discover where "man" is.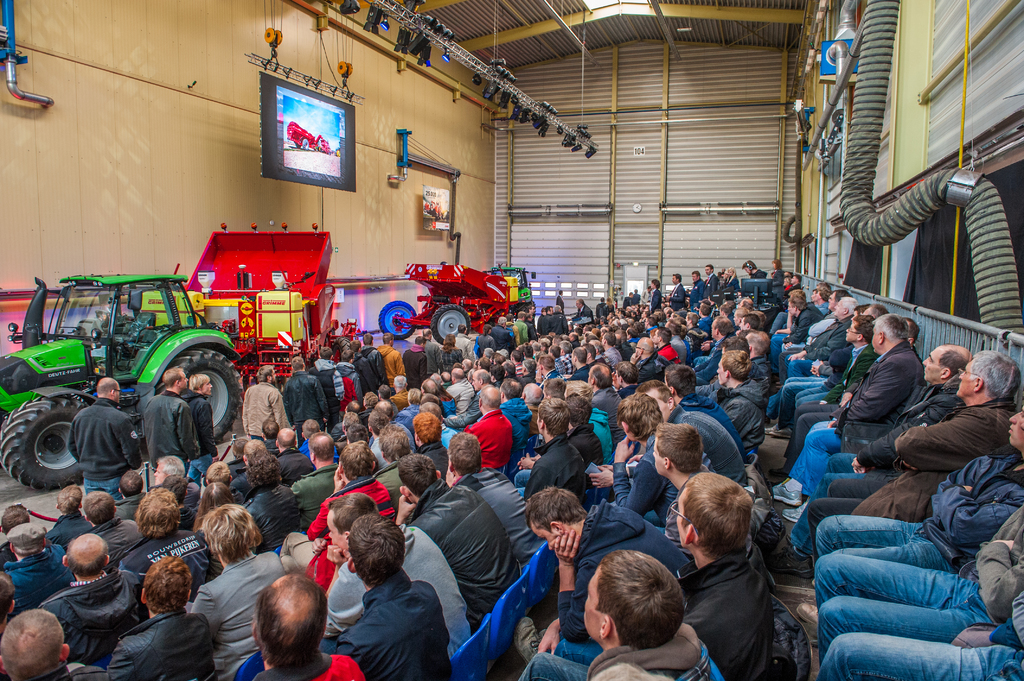
Discovered at <box>0,571,17,625</box>.
